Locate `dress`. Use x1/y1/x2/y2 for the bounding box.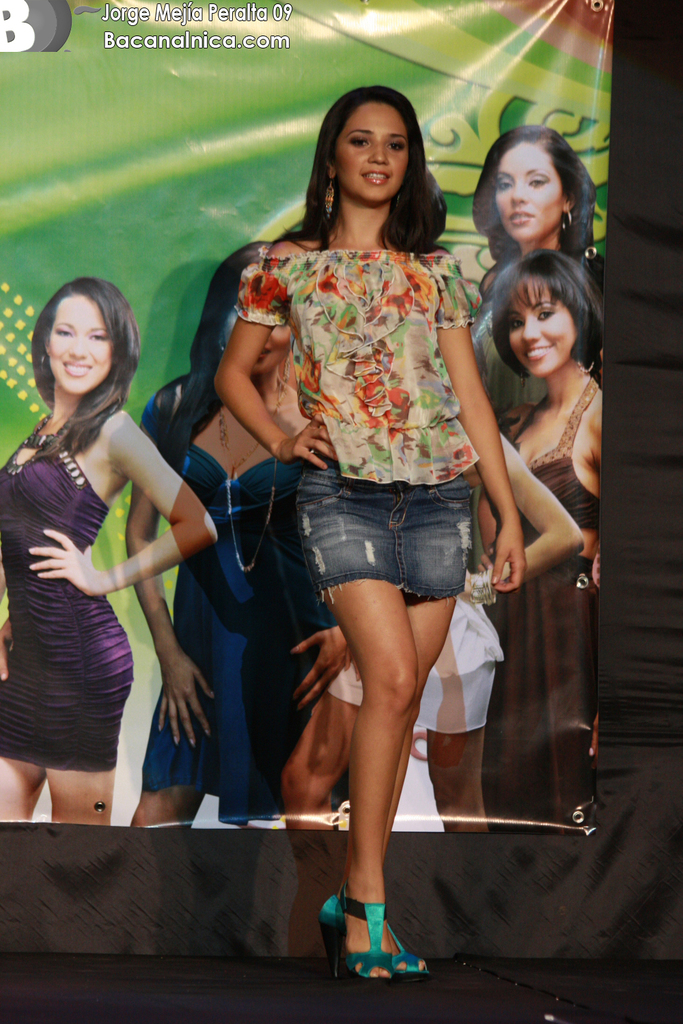
481/378/598/834.
